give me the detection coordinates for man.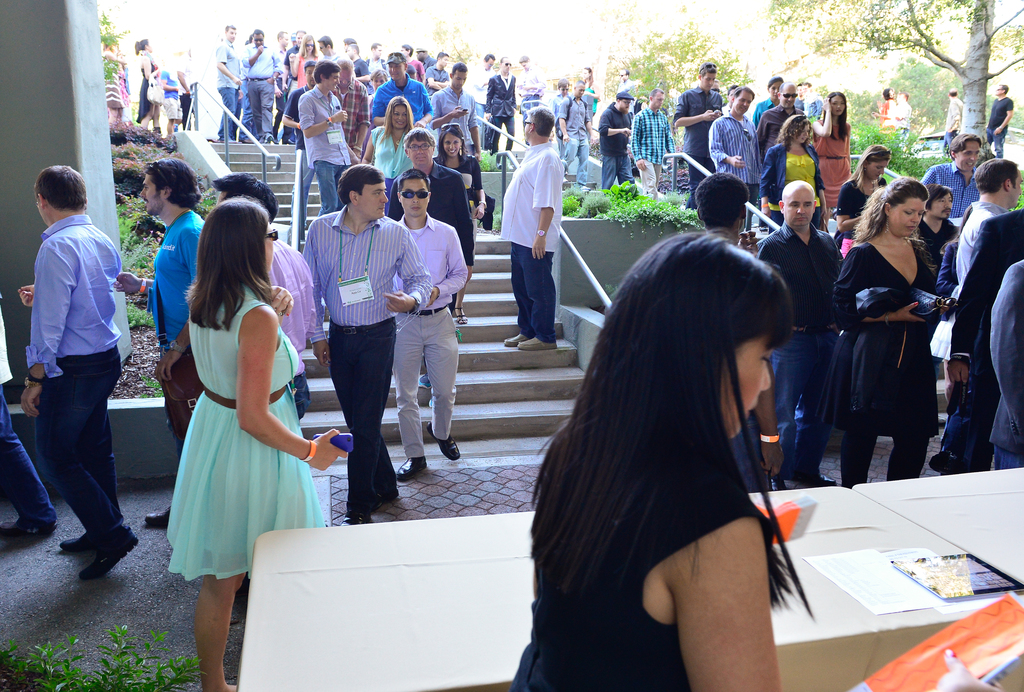
crop(750, 175, 842, 489).
